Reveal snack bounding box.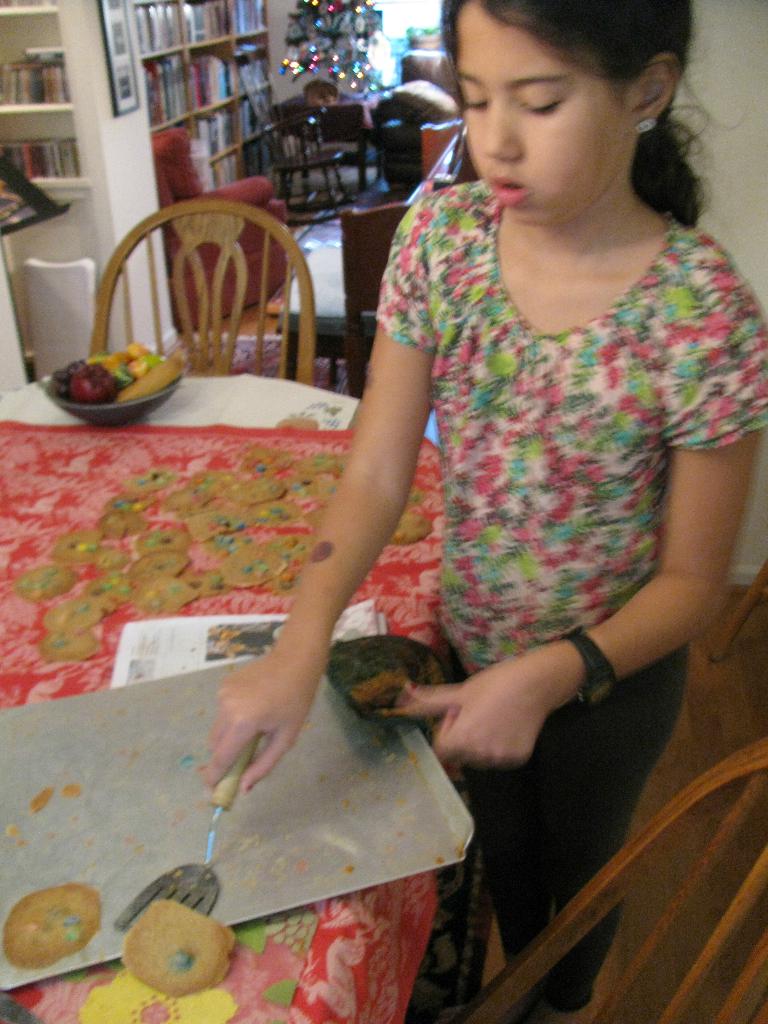
Revealed: {"x1": 19, "y1": 568, "x2": 85, "y2": 613}.
